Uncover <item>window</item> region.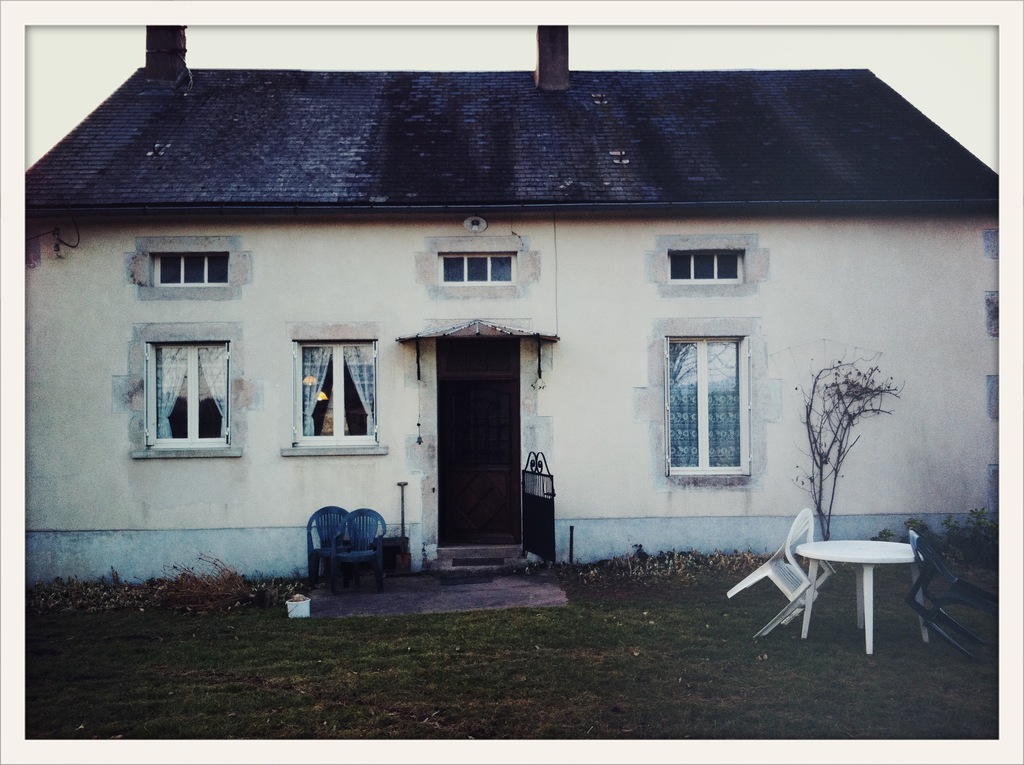
Uncovered: <bbox>668, 250, 746, 282</bbox>.
